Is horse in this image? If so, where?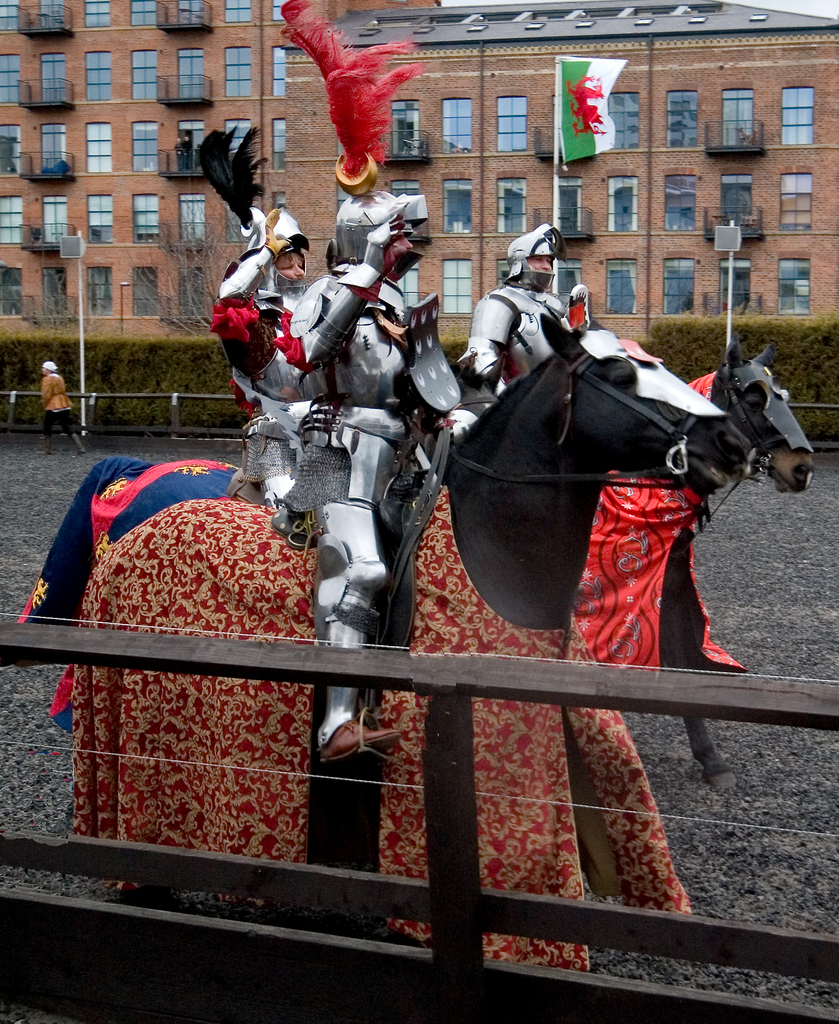
Yes, at <box>420,349,513,452</box>.
